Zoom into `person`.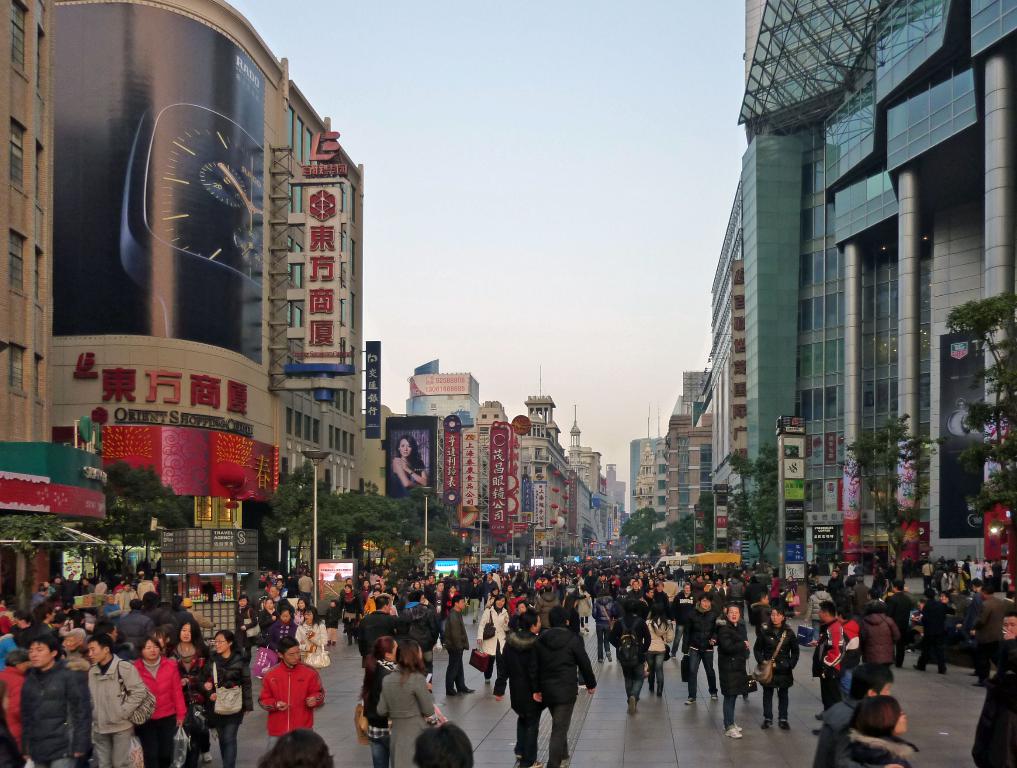
Zoom target: <box>978,592,1016,639</box>.
